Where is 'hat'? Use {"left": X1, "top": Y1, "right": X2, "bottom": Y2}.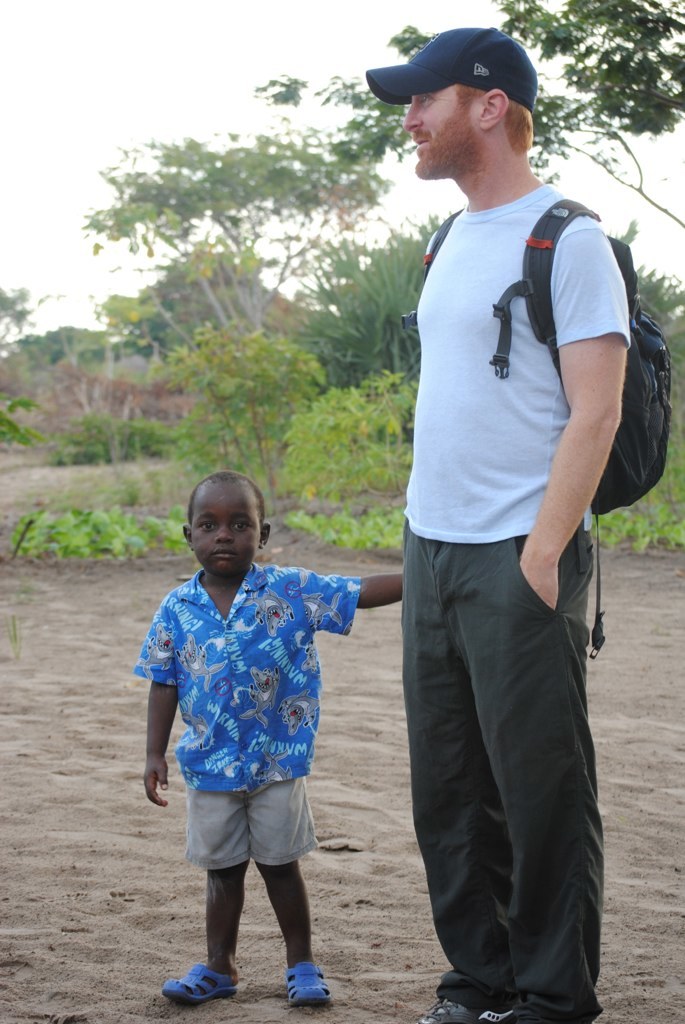
{"left": 367, "top": 25, "right": 539, "bottom": 107}.
